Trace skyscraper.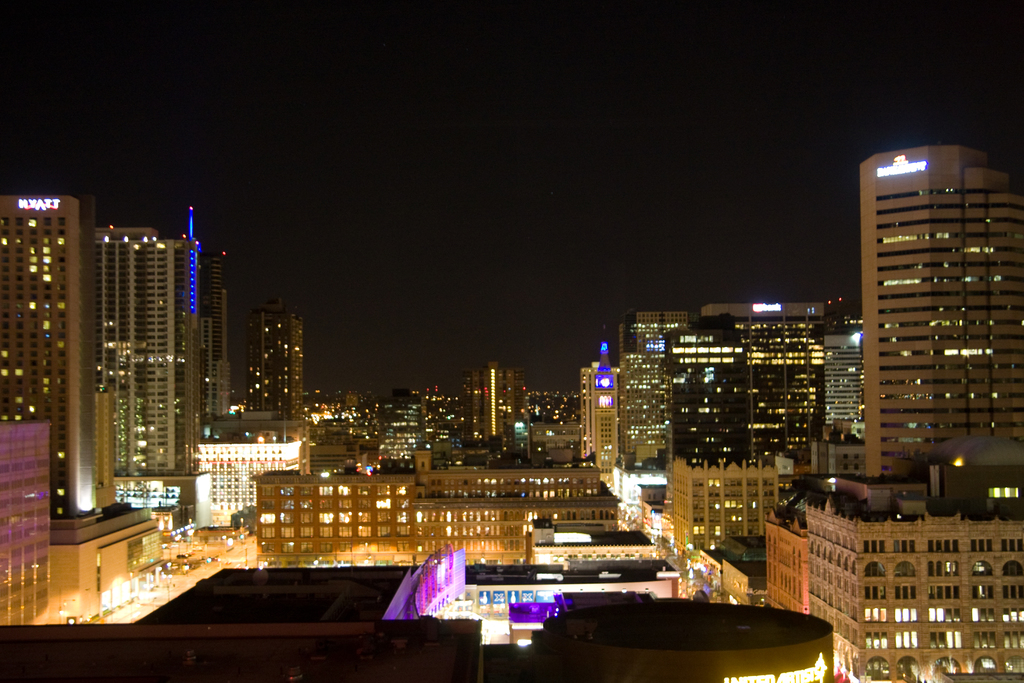
Traced to x1=859, y1=144, x2=1023, y2=475.
